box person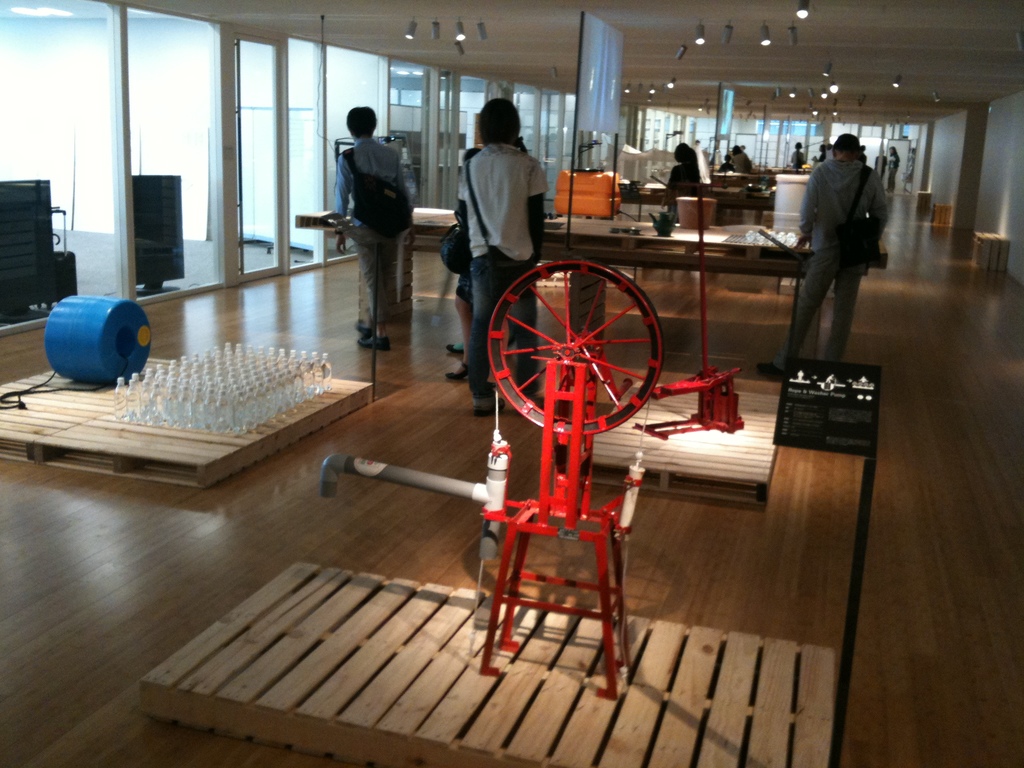
box(791, 143, 806, 167)
